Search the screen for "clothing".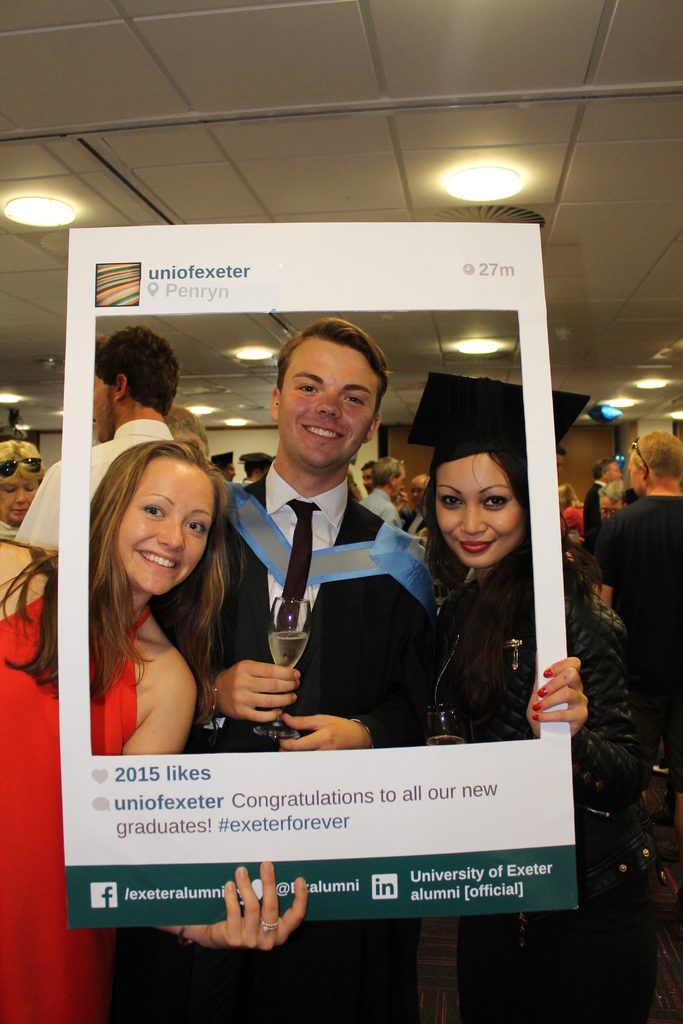
Found at box(0, 533, 177, 1023).
